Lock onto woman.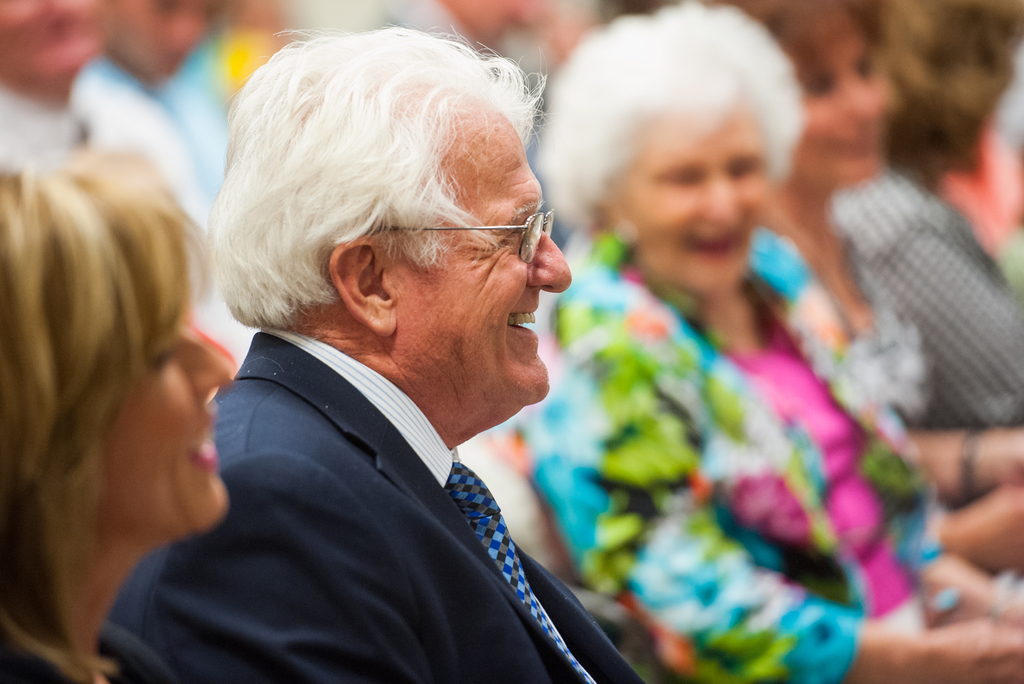
Locked: [0, 124, 260, 683].
